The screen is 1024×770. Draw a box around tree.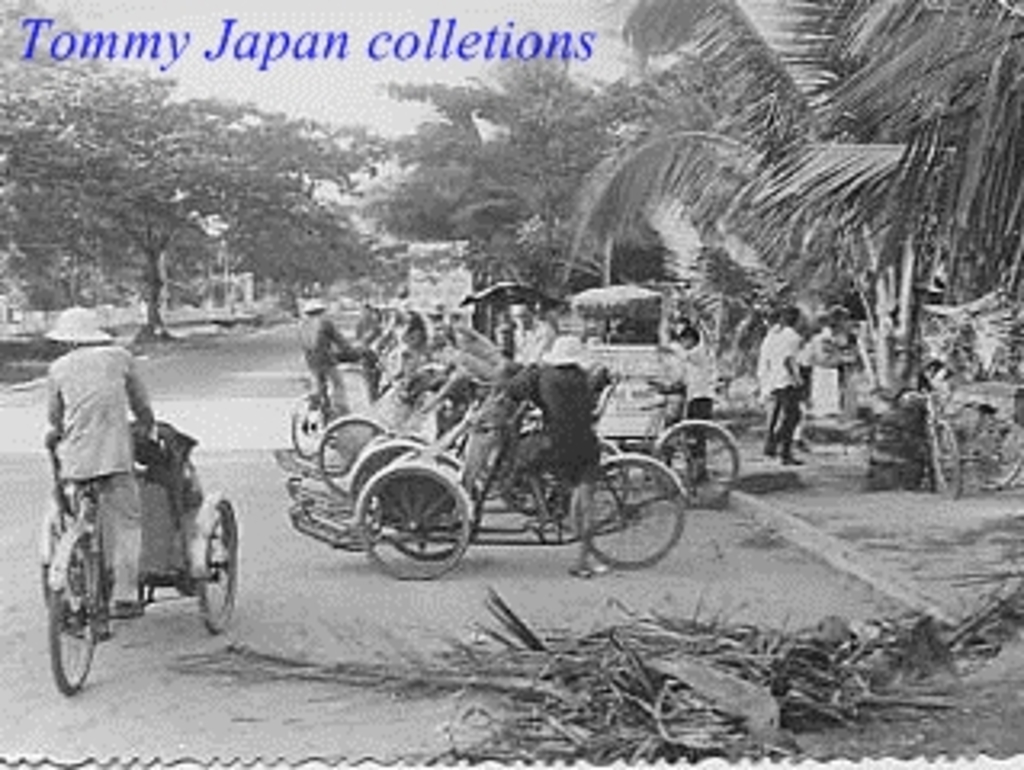
pyautogui.locateOnScreen(629, 51, 1005, 456).
